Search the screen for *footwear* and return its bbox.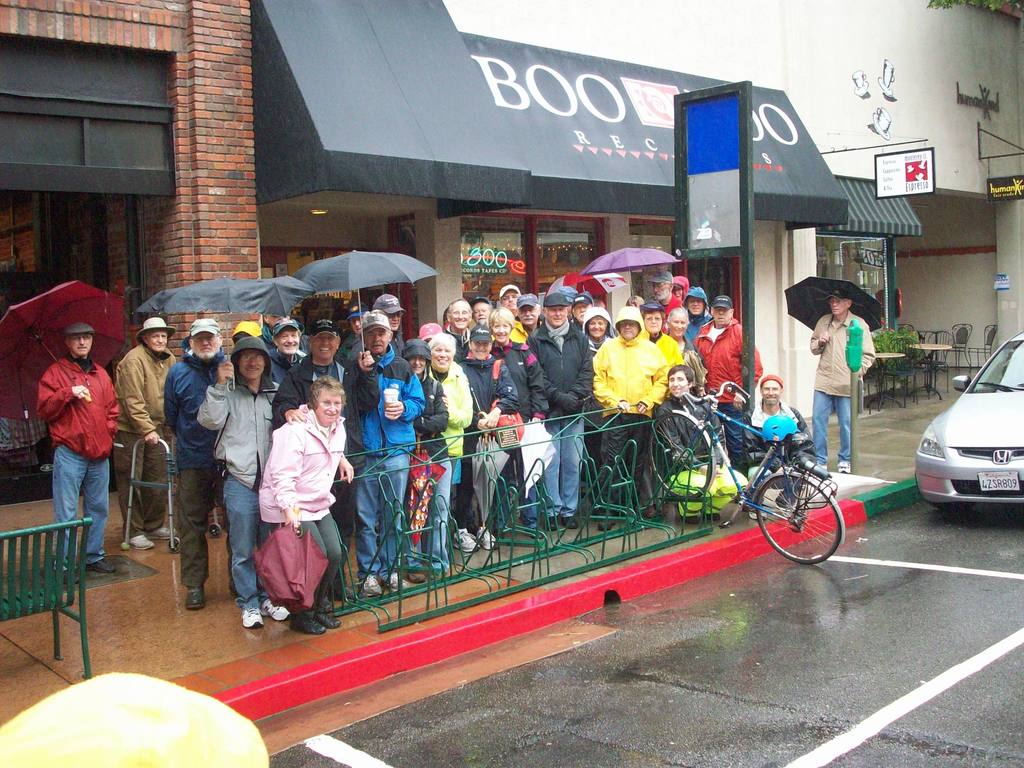
Found: (705, 512, 721, 524).
